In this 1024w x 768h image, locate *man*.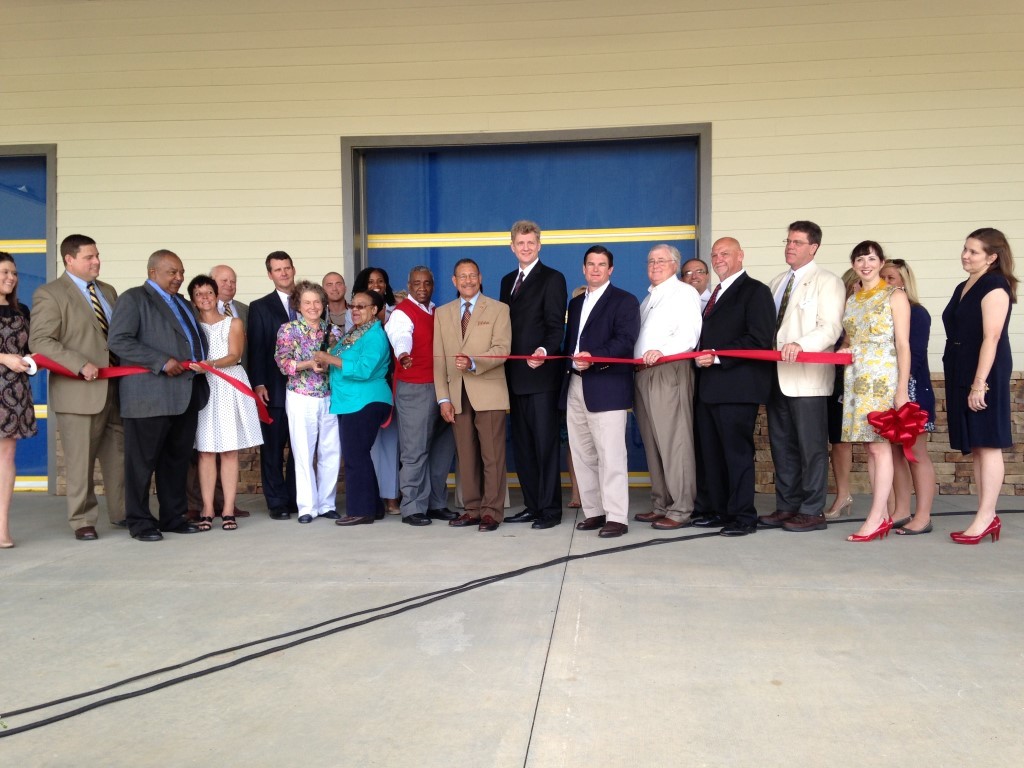
Bounding box: x1=677, y1=260, x2=711, y2=301.
